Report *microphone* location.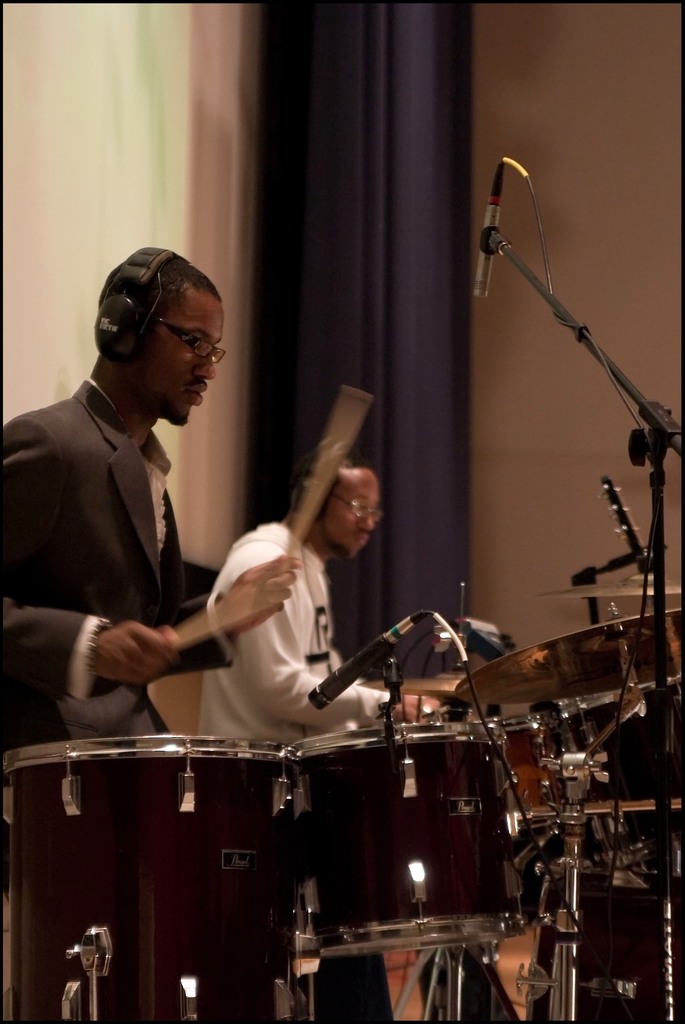
Report: <region>316, 627, 422, 710</region>.
